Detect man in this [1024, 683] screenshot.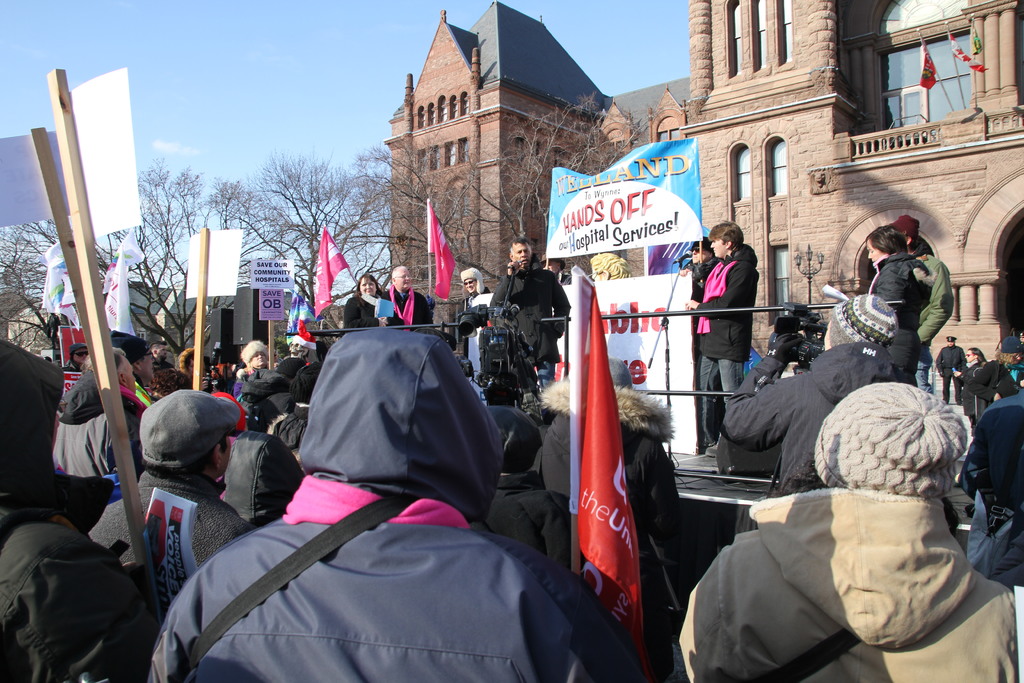
Detection: select_region(932, 335, 966, 402).
